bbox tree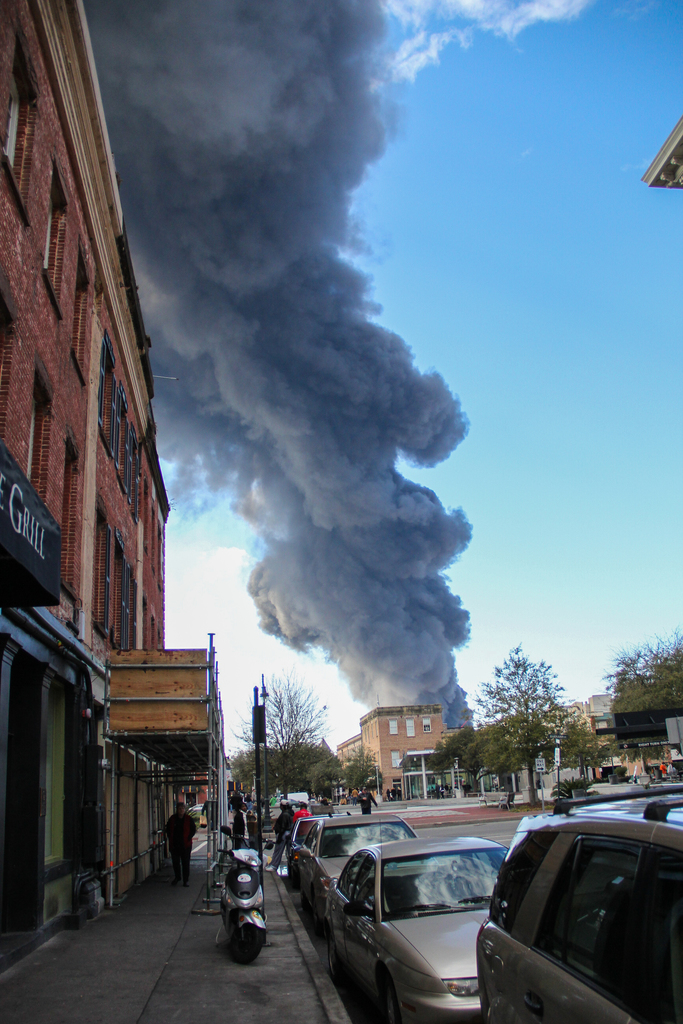
(331,756,391,796)
